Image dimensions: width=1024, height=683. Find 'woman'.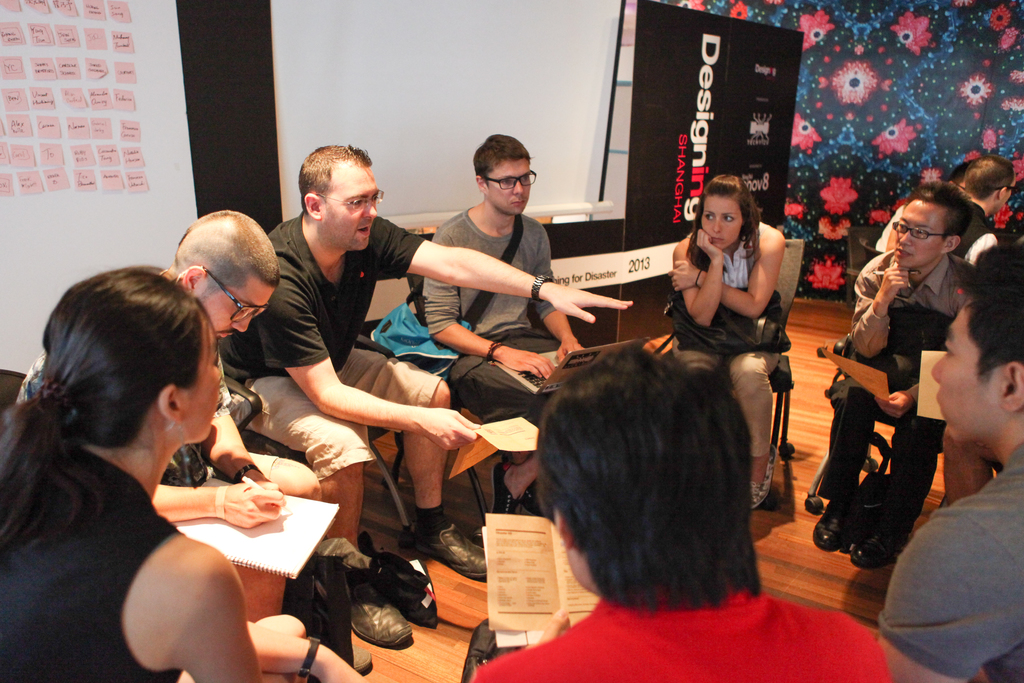
[left=674, top=172, right=780, bottom=514].
